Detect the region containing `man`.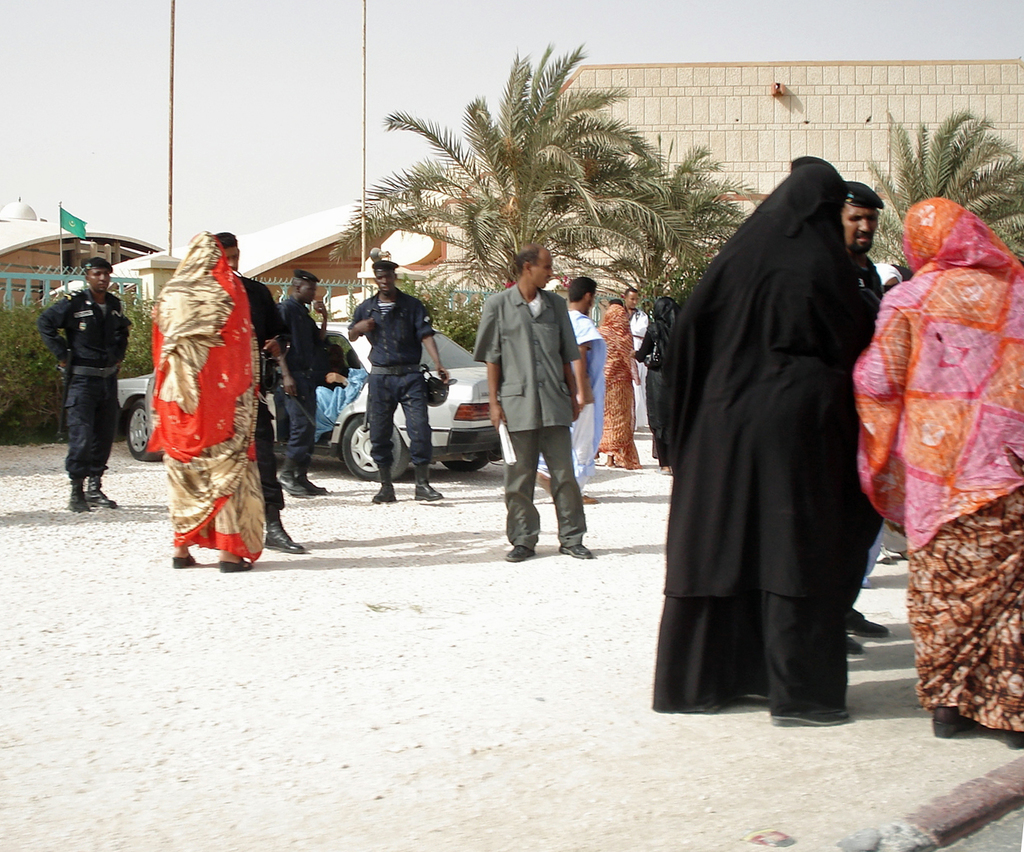
bbox=(272, 271, 338, 496).
